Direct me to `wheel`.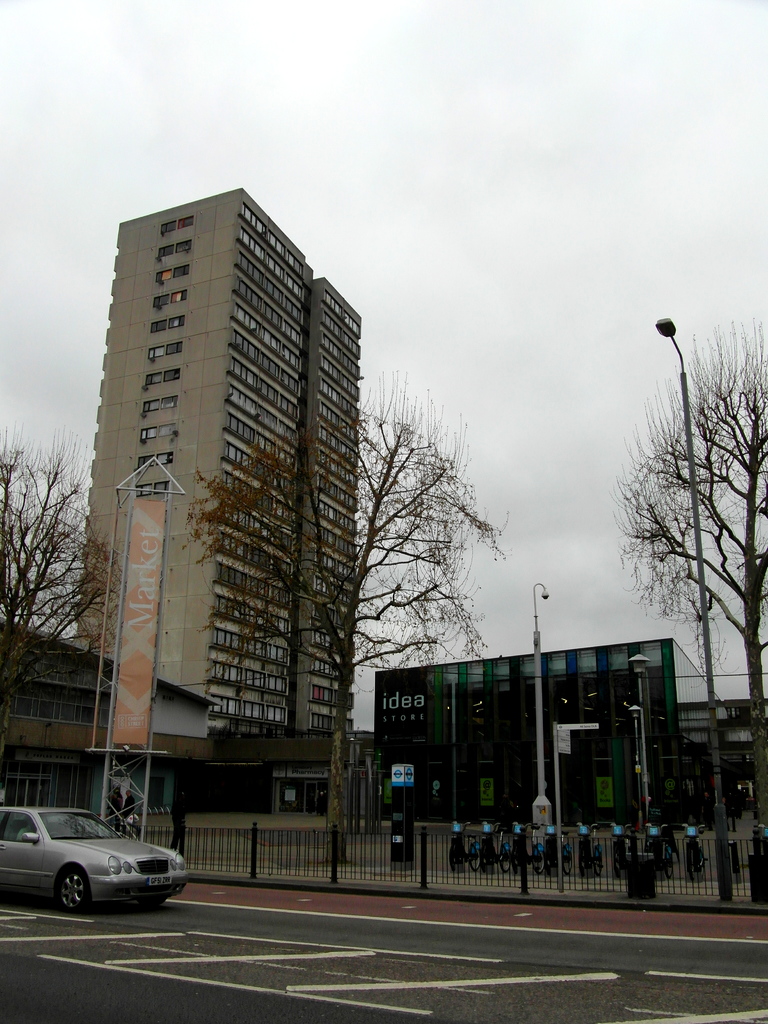
Direction: (left=499, top=847, right=511, bottom=879).
